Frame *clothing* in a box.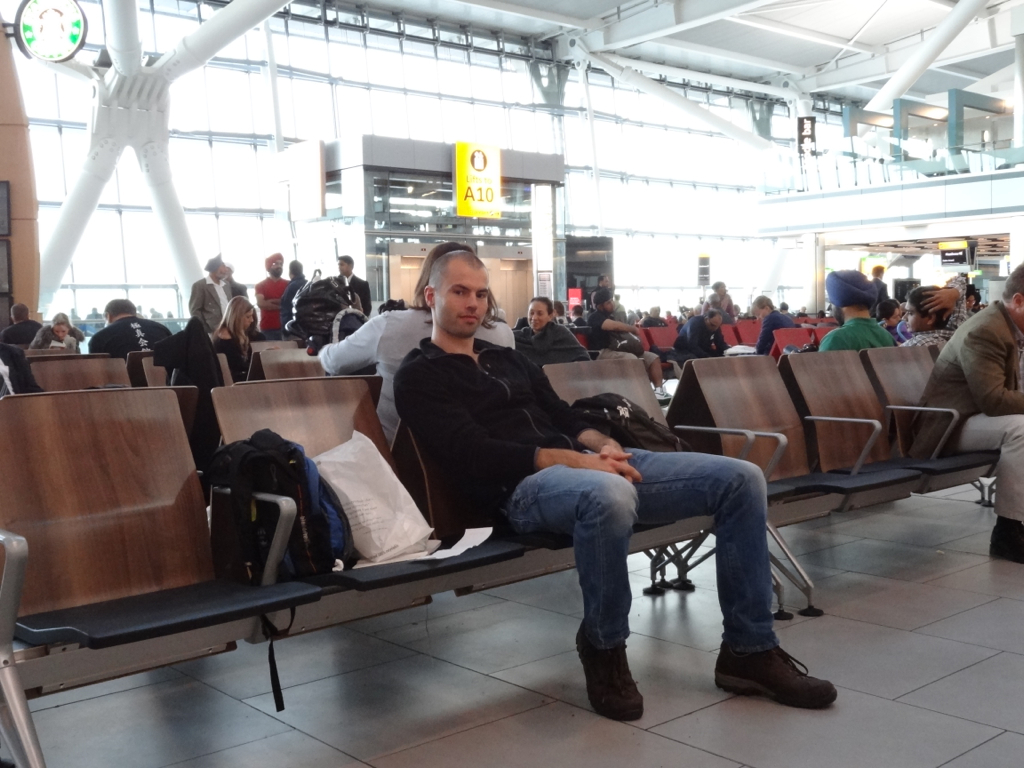
bbox=[518, 318, 587, 362].
